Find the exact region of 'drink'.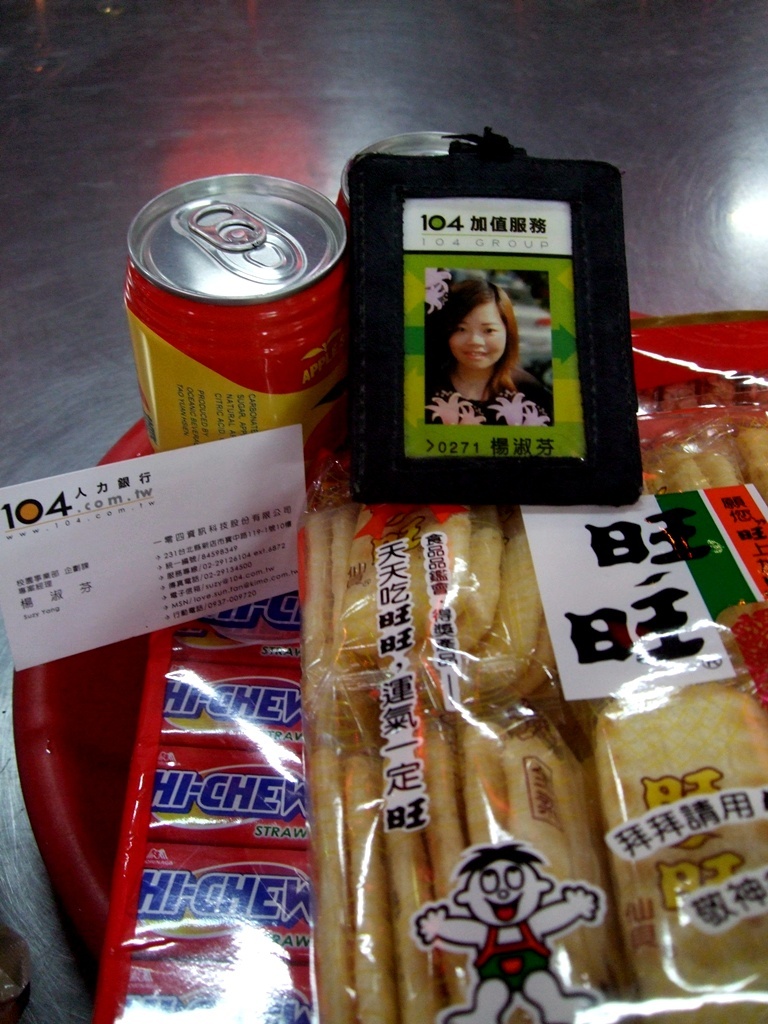
Exact region: box(122, 175, 353, 444).
